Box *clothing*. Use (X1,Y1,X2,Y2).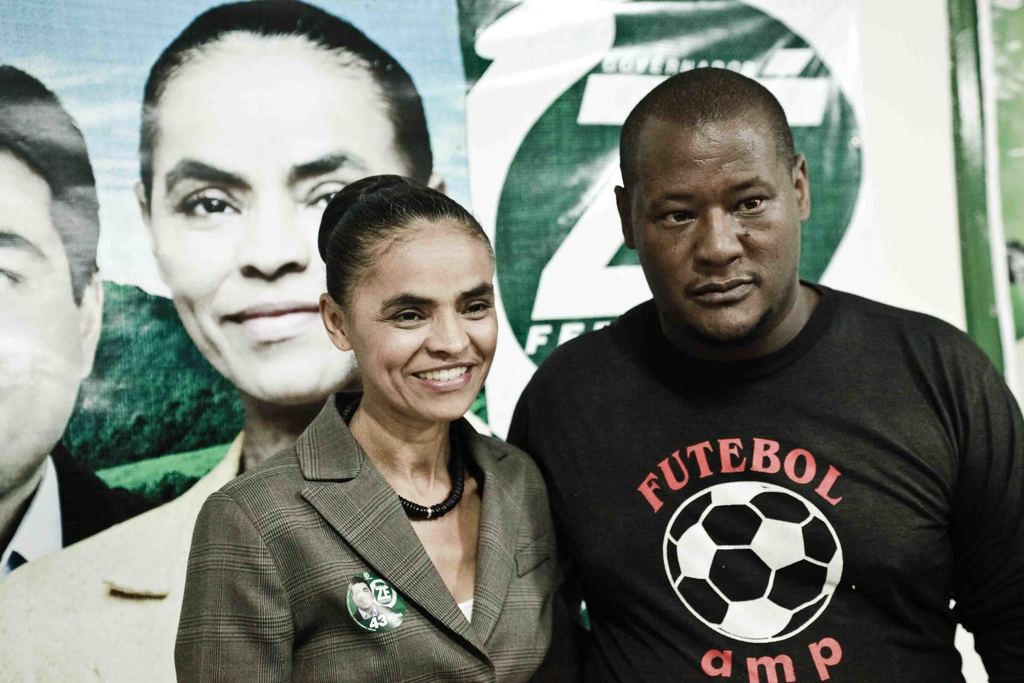
(0,432,248,682).
